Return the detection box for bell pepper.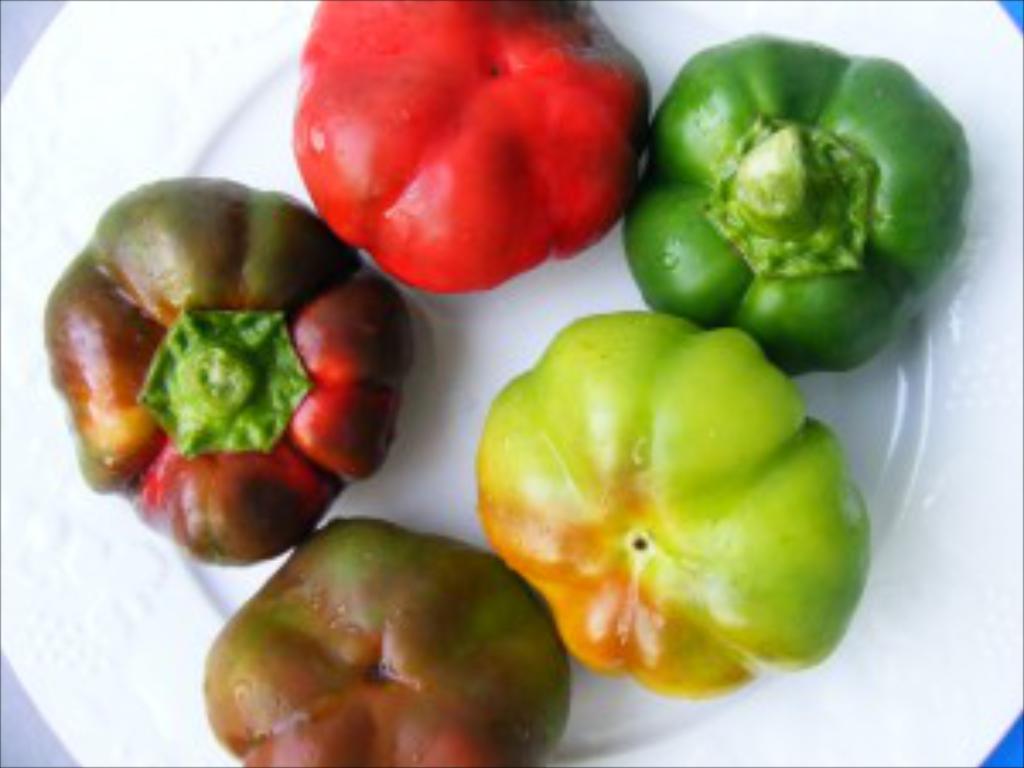
l=478, t=314, r=870, b=703.
